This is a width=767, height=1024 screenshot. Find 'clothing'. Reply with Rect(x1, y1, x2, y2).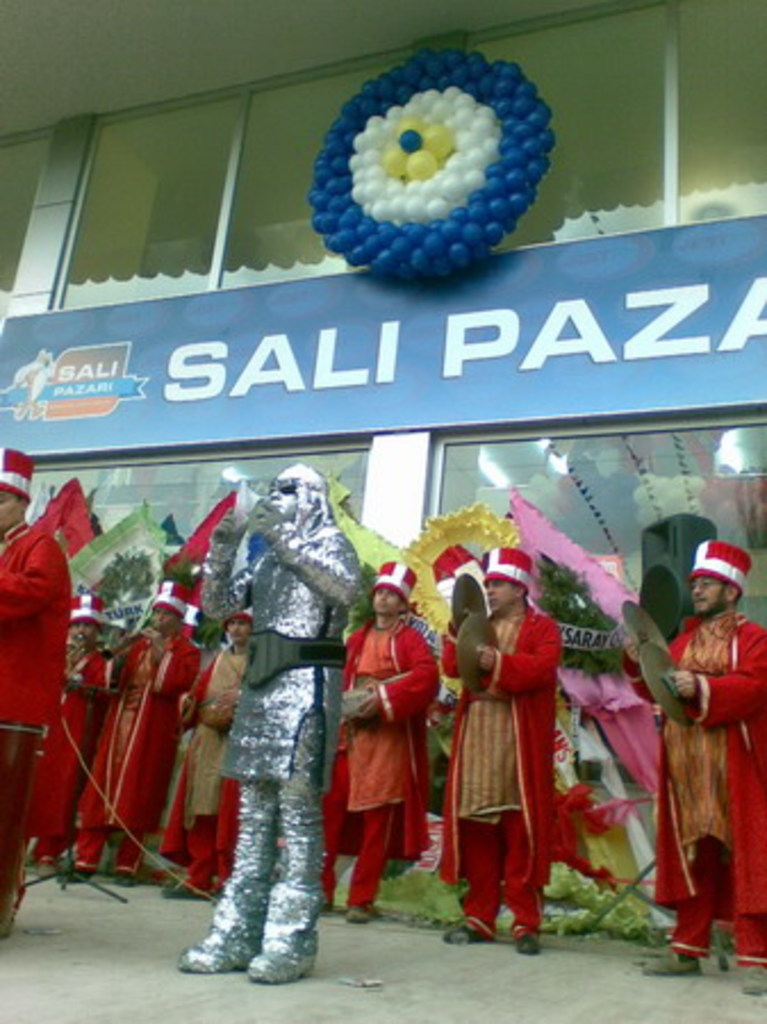
Rect(569, 667, 665, 924).
